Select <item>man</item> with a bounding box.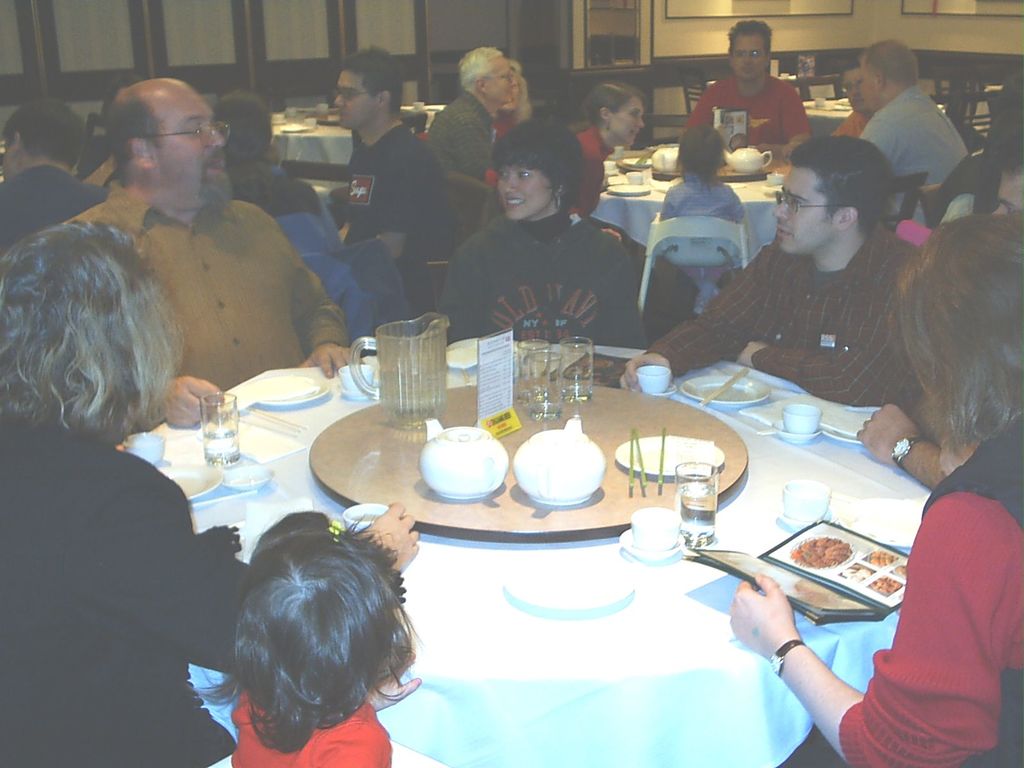
[846, 40, 987, 223].
